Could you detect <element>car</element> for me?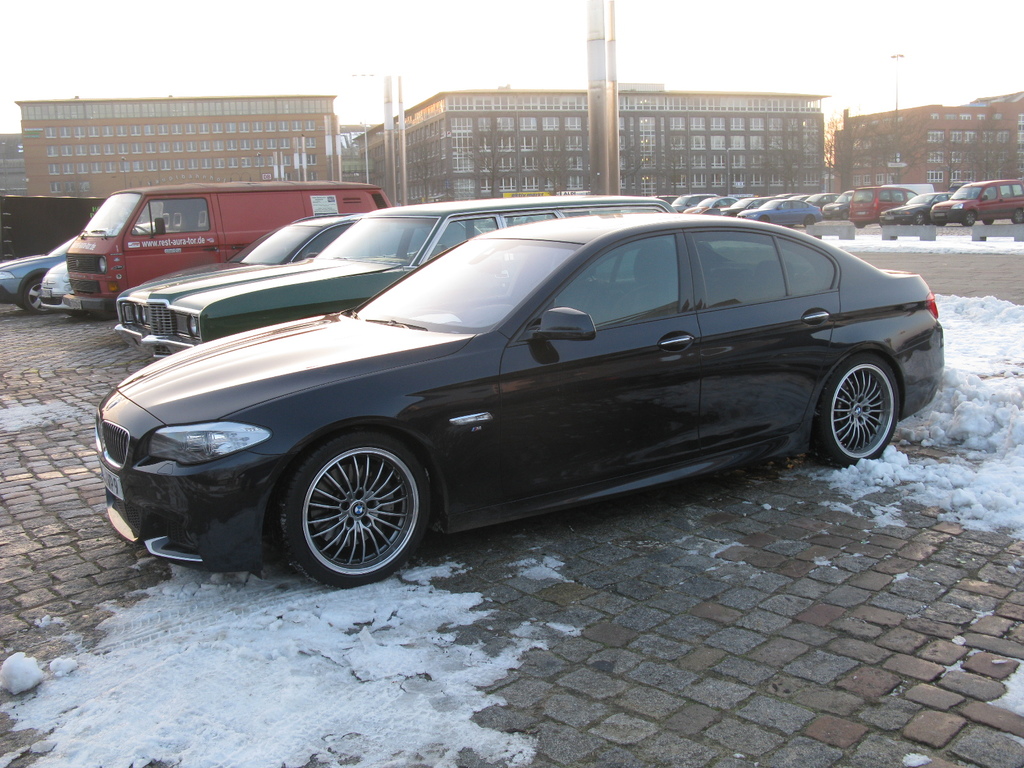
Detection result: (x1=652, y1=193, x2=673, y2=212).
